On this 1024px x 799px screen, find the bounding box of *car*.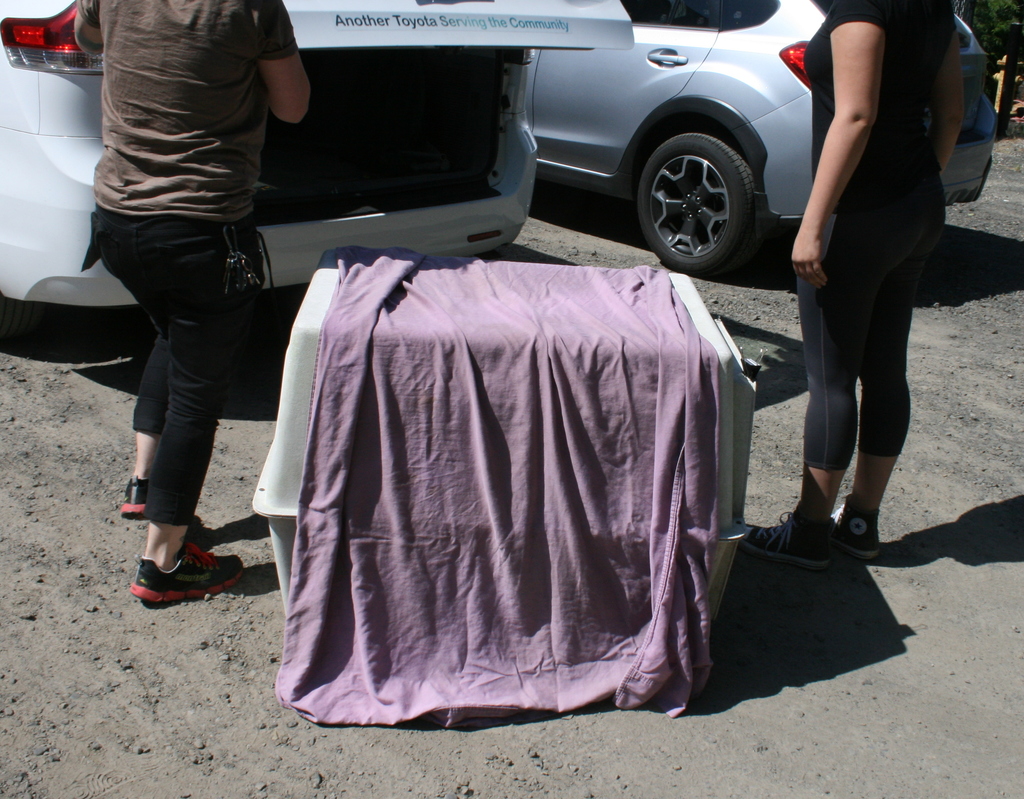
Bounding box: {"x1": 521, "y1": 0, "x2": 1011, "y2": 274}.
